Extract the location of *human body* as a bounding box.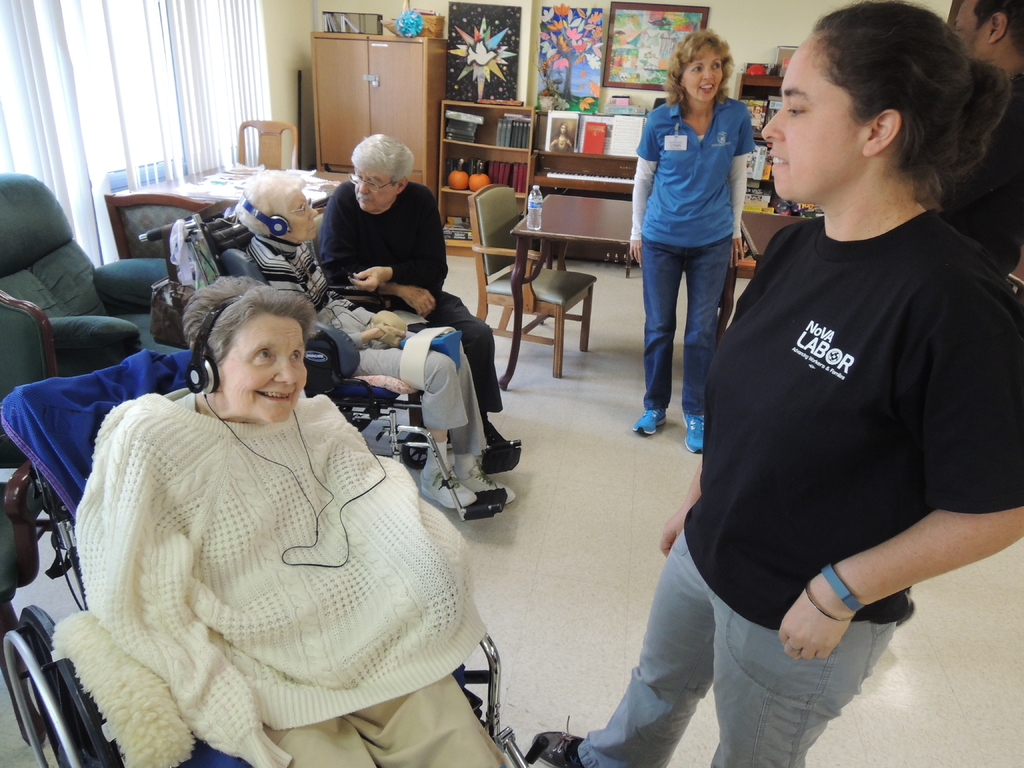
box(625, 29, 756, 457).
